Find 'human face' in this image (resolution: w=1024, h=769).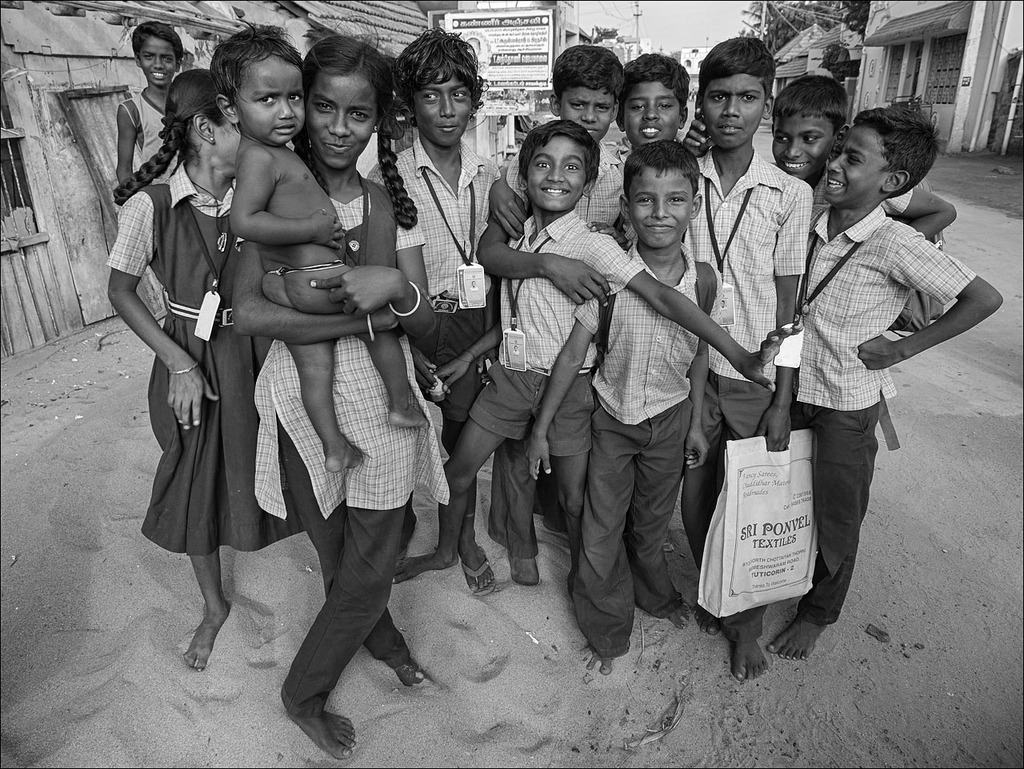
{"x1": 700, "y1": 73, "x2": 772, "y2": 152}.
